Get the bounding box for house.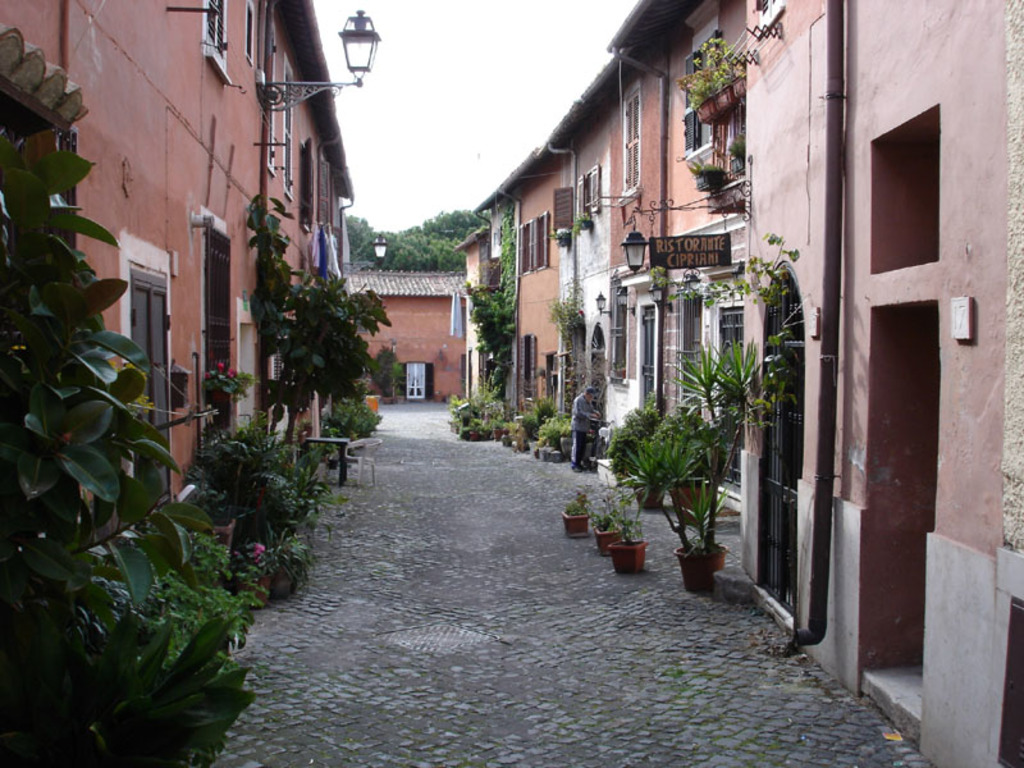
box(467, 132, 566, 434).
